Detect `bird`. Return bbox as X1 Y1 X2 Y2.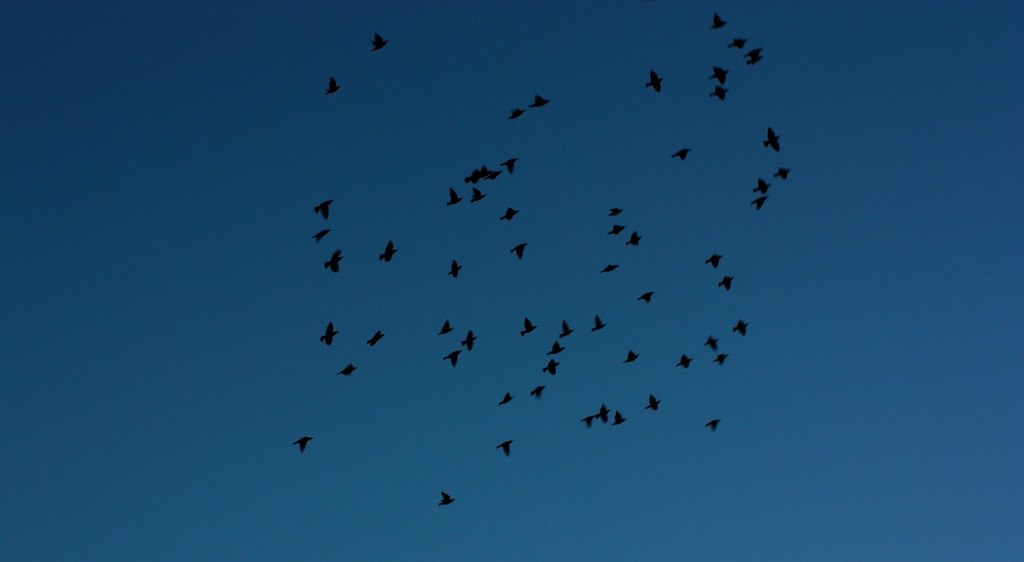
444 187 464 212.
